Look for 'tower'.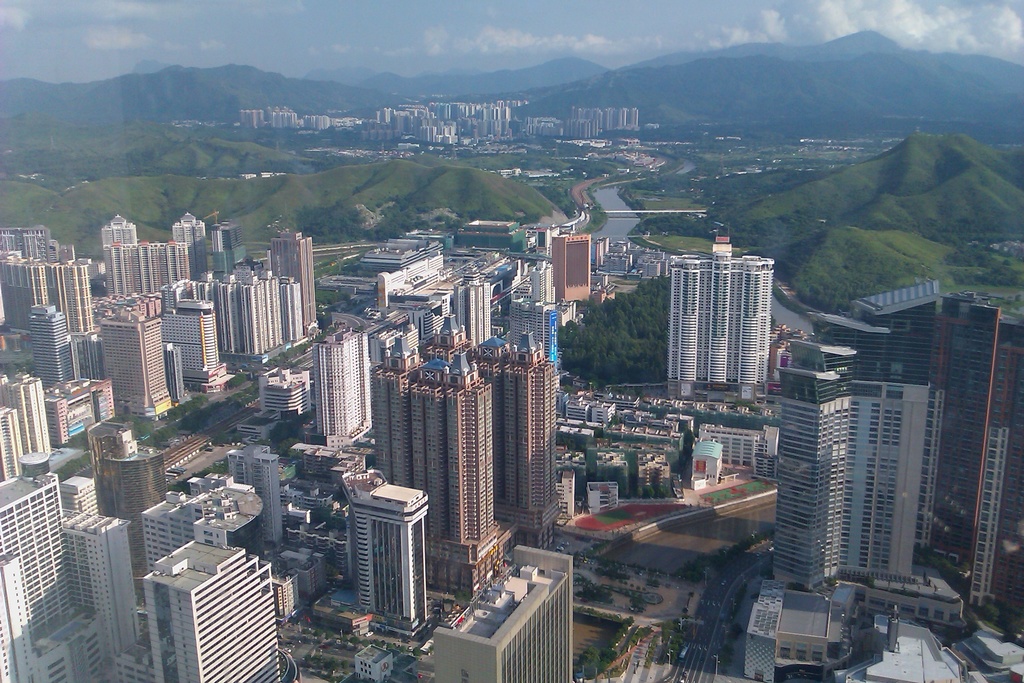
Found: box=[3, 466, 154, 682].
